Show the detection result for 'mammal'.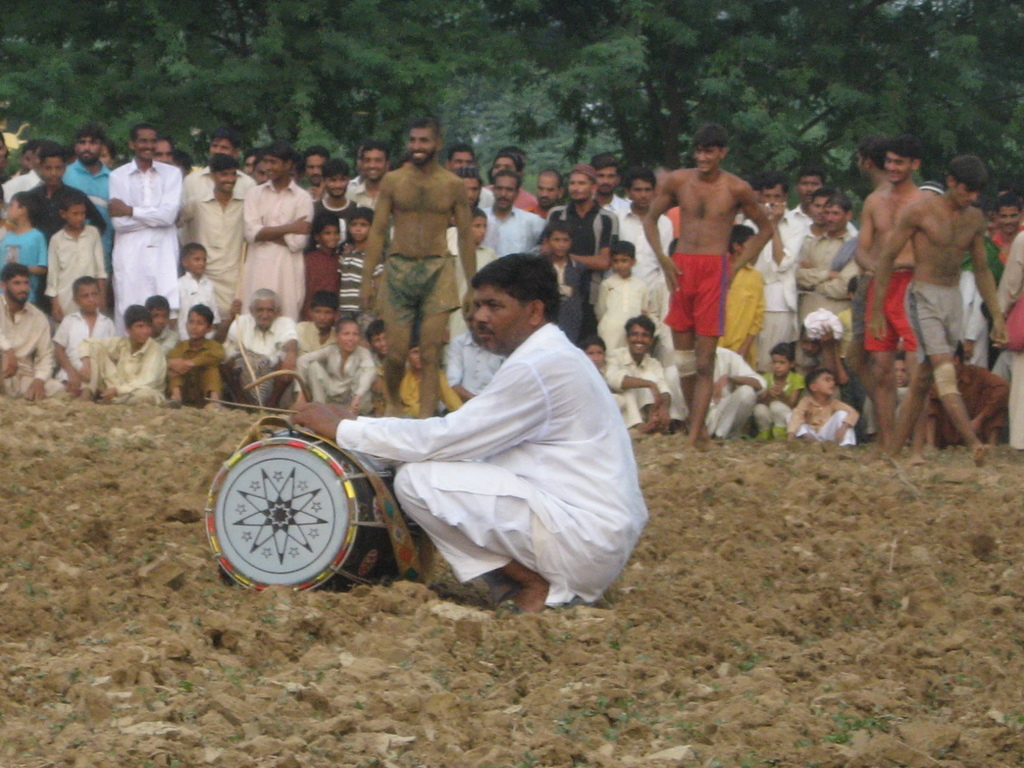
bbox=[306, 141, 340, 198].
